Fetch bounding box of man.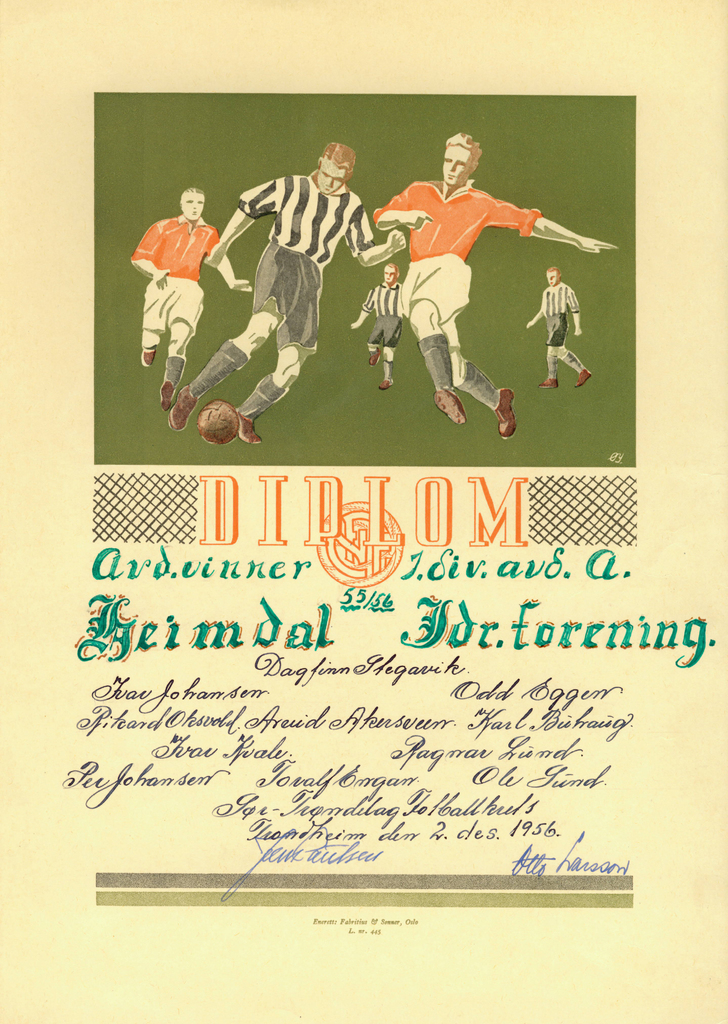
Bbox: detection(344, 256, 402, 398).
